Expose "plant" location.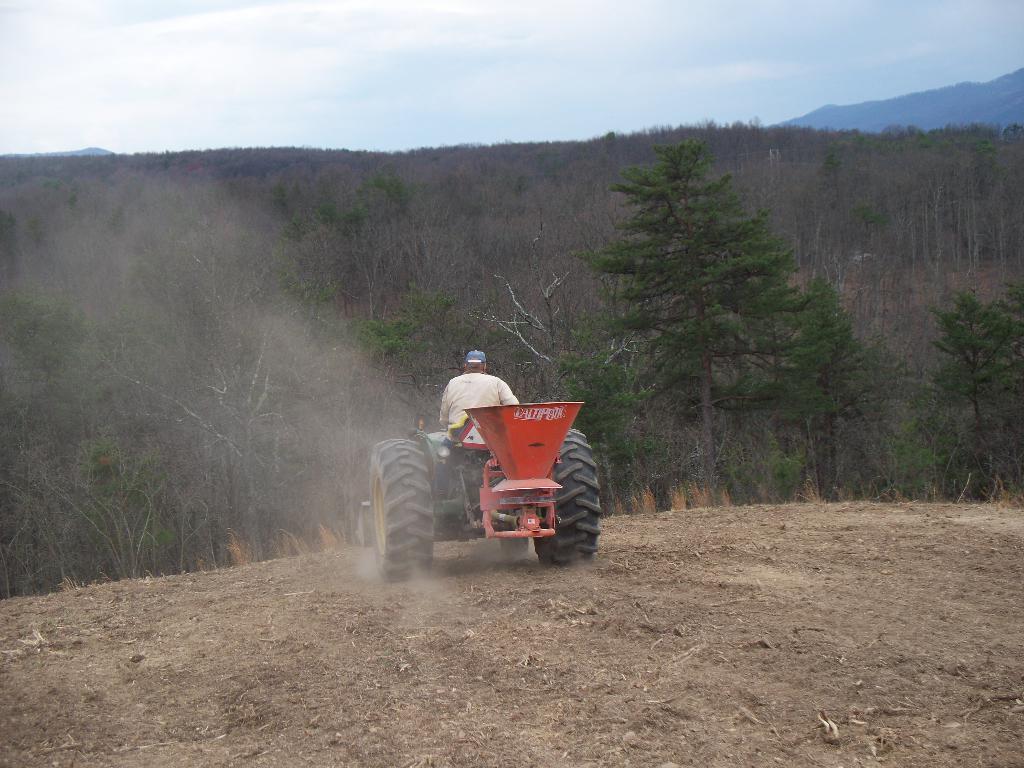
Exposed at (195,554,206,571).
